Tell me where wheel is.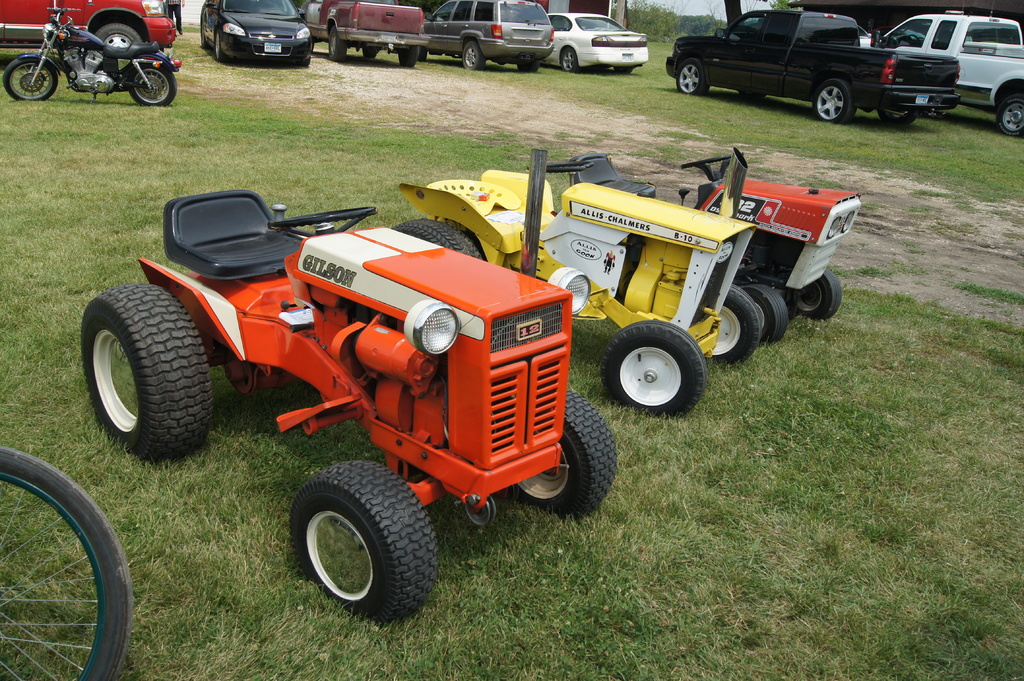
wheel is at select_region(94, 24, 143, 47).
